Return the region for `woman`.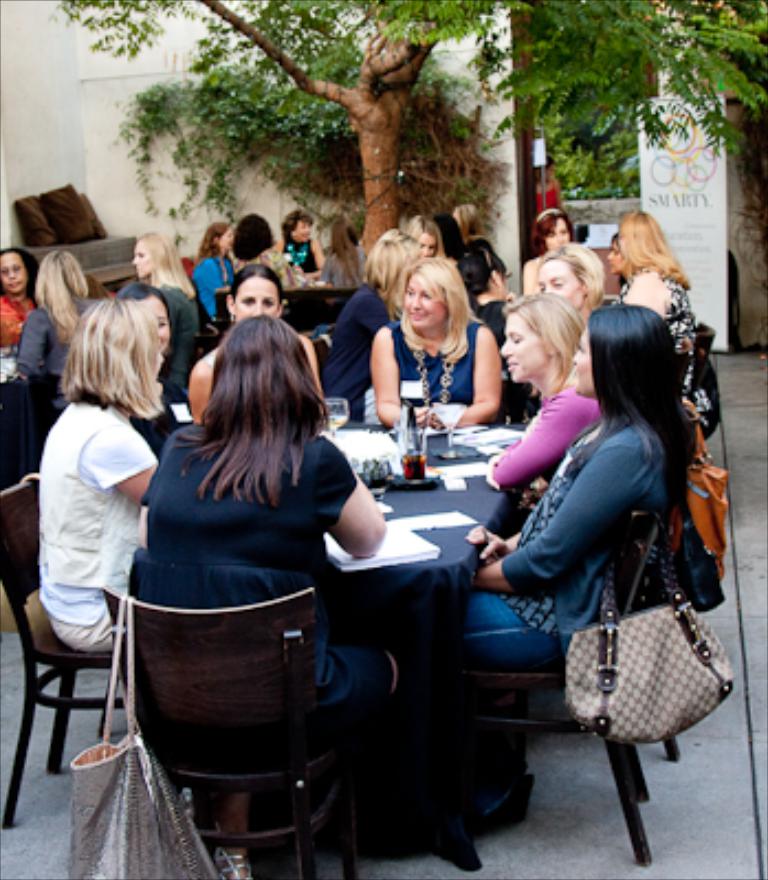
locate(4, 246, 134, 392).
